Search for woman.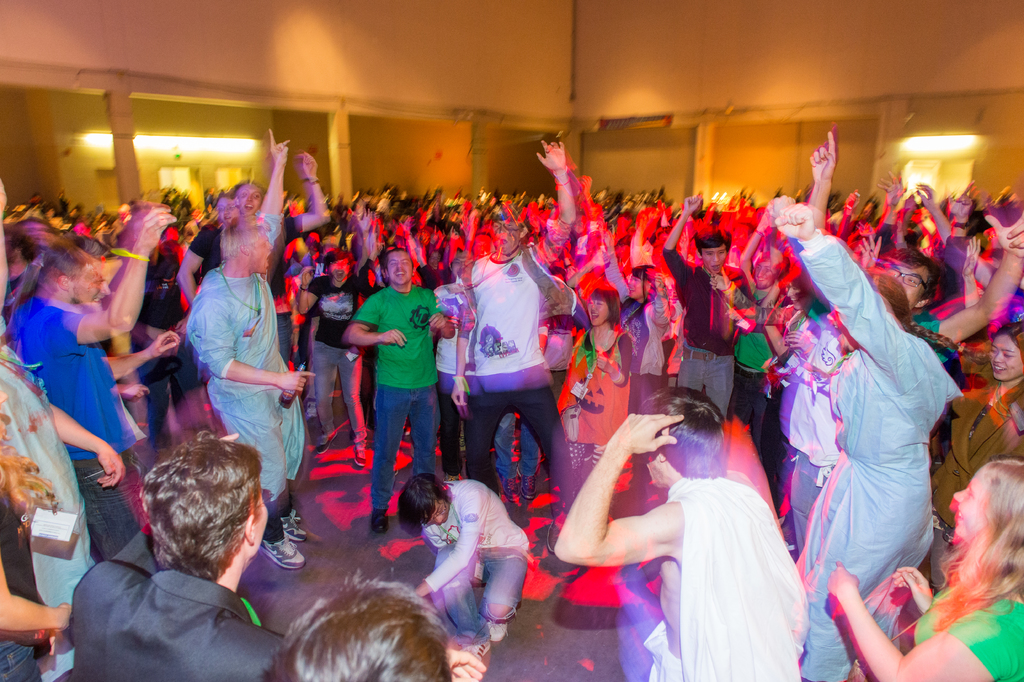
Found at <bbox>920, 320, 1023, 585</bbox>.
